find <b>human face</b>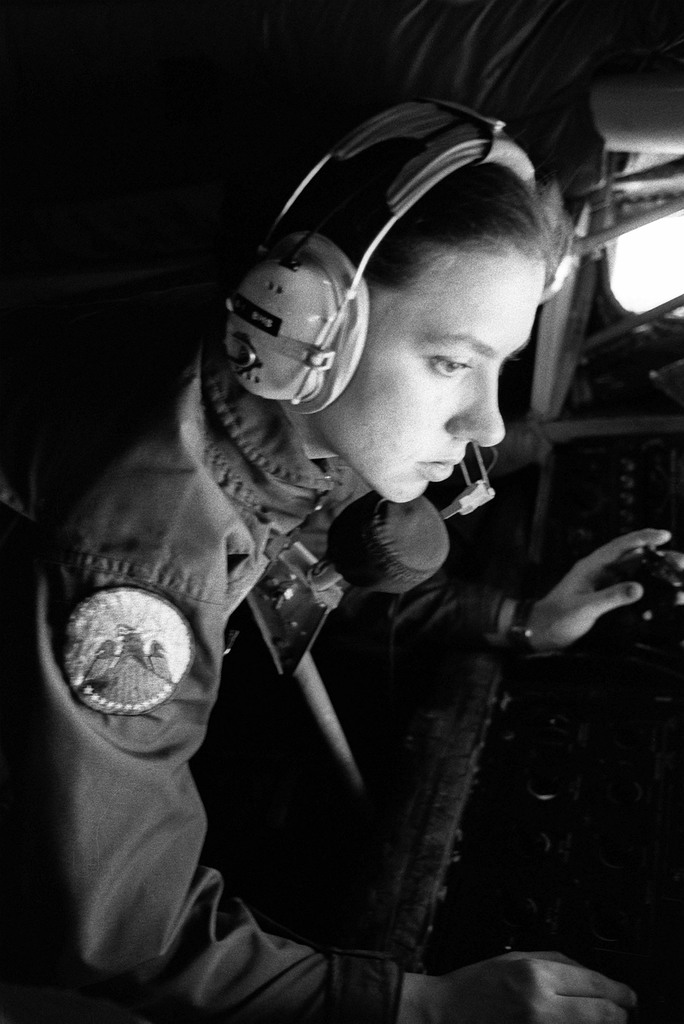
box=[321, 248, 545, 507]
